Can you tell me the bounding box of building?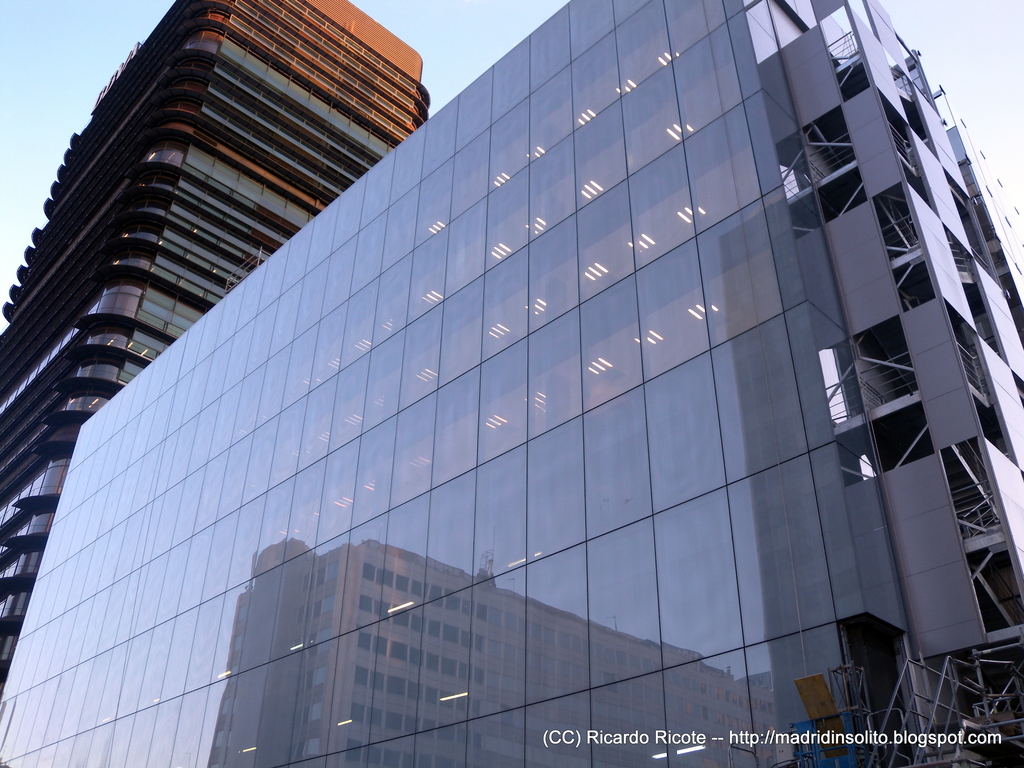
[0, 0, 431, 688].
